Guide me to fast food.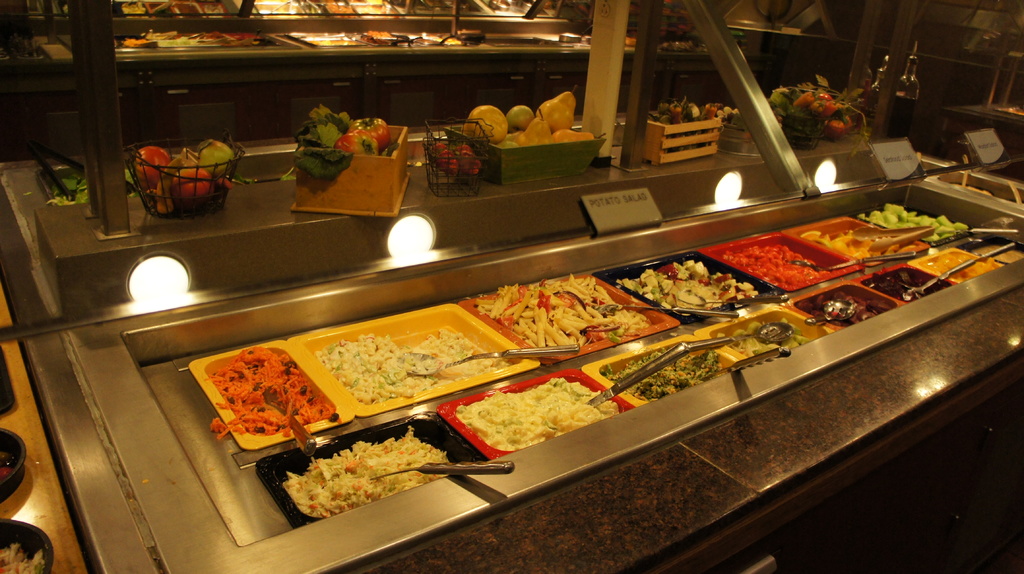
Guidance: <box>639,256,754,315</box>.
